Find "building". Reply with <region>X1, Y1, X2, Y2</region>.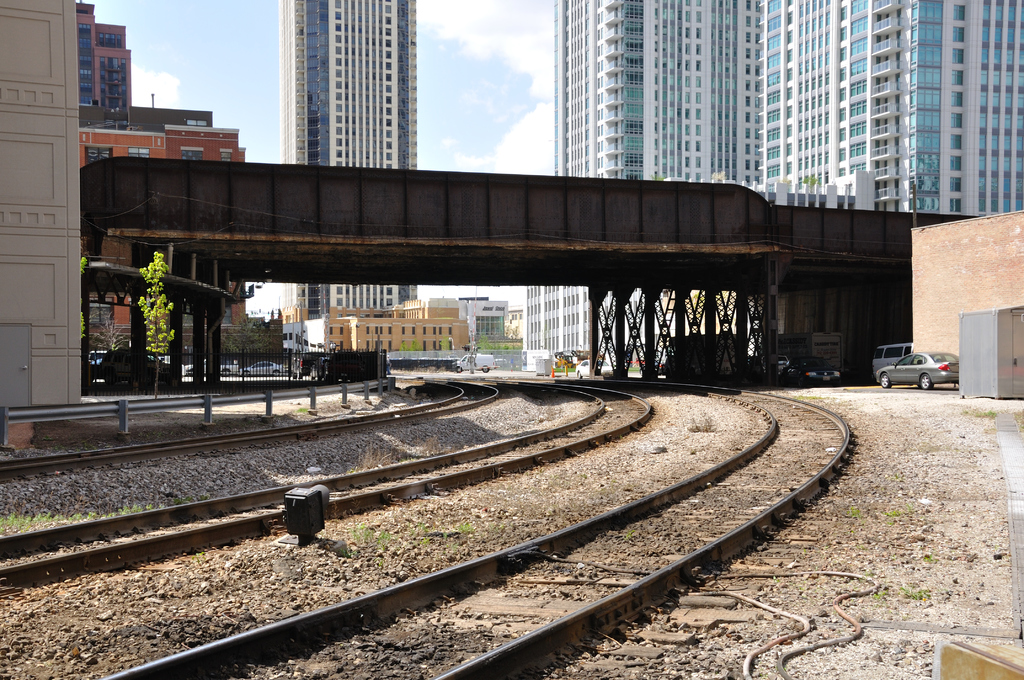
<region>282, 0, 419, 324</region>.
